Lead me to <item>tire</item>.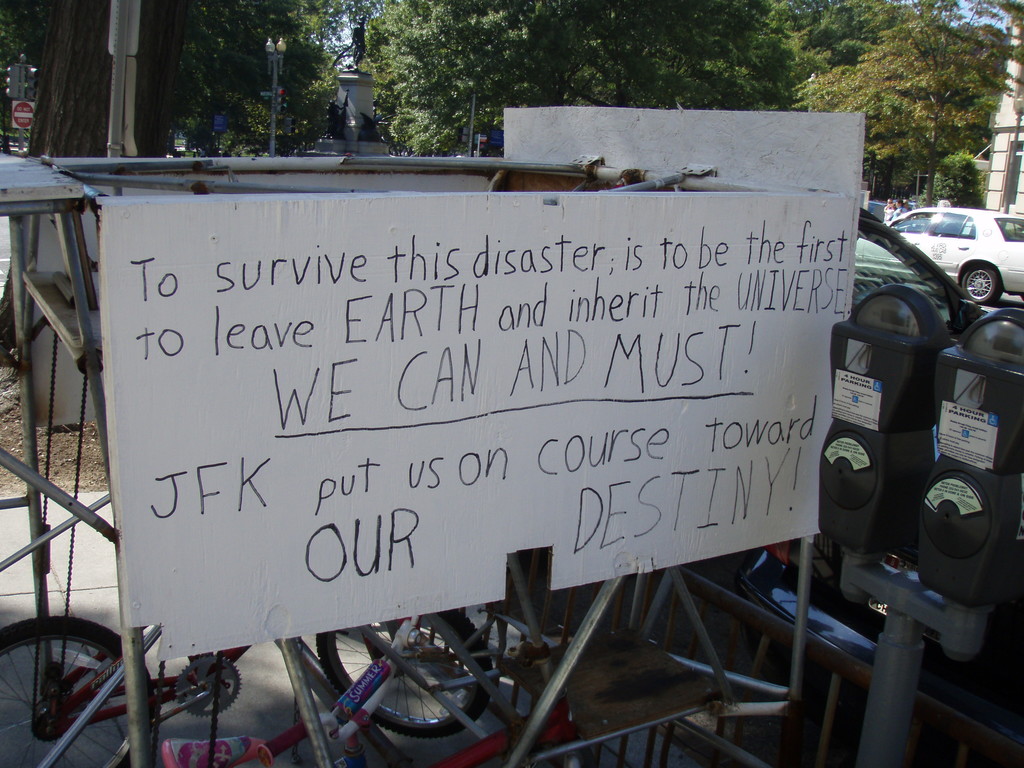
Lead to (left=4, top=629, right=147, bottom=757).
